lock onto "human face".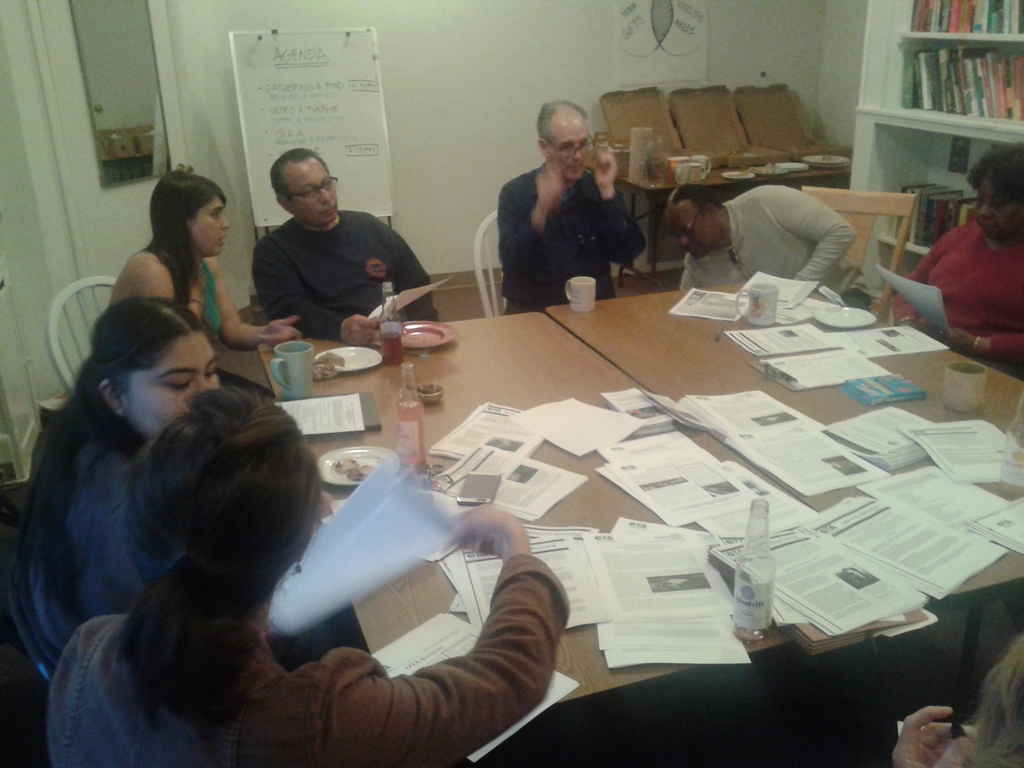
Locked: {"left": 121, "top": 336, "right": 219, "bottom": 430}.
